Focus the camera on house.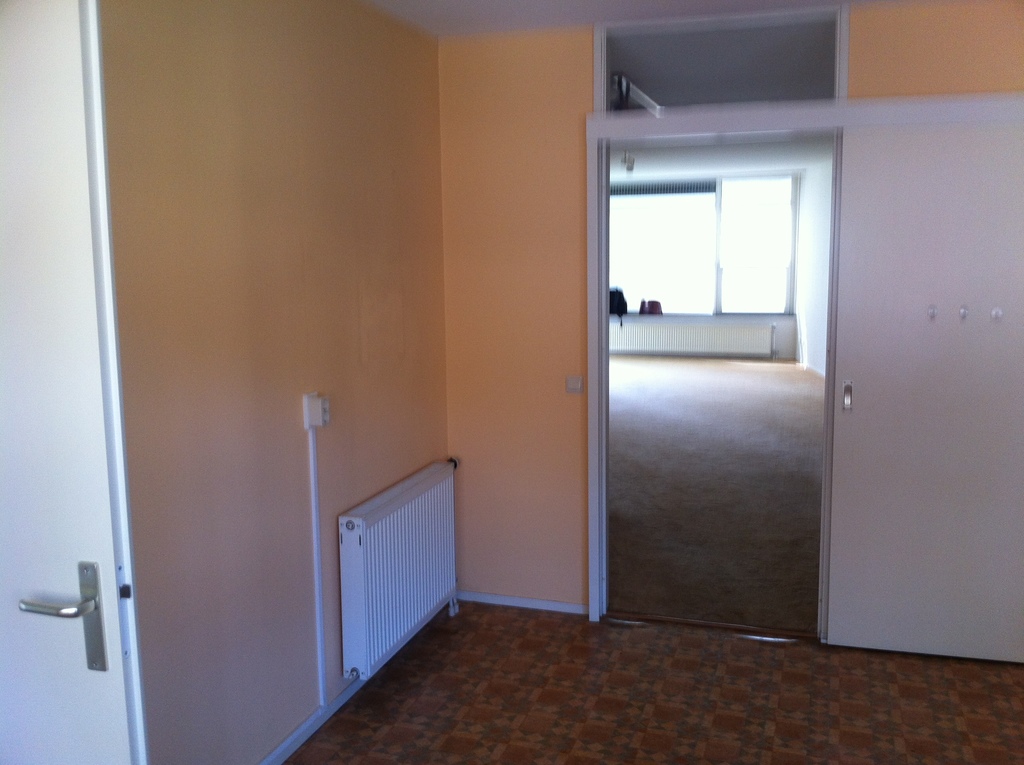
Focus region: (x1=5, y1=3, x2=1021, y2=757).
